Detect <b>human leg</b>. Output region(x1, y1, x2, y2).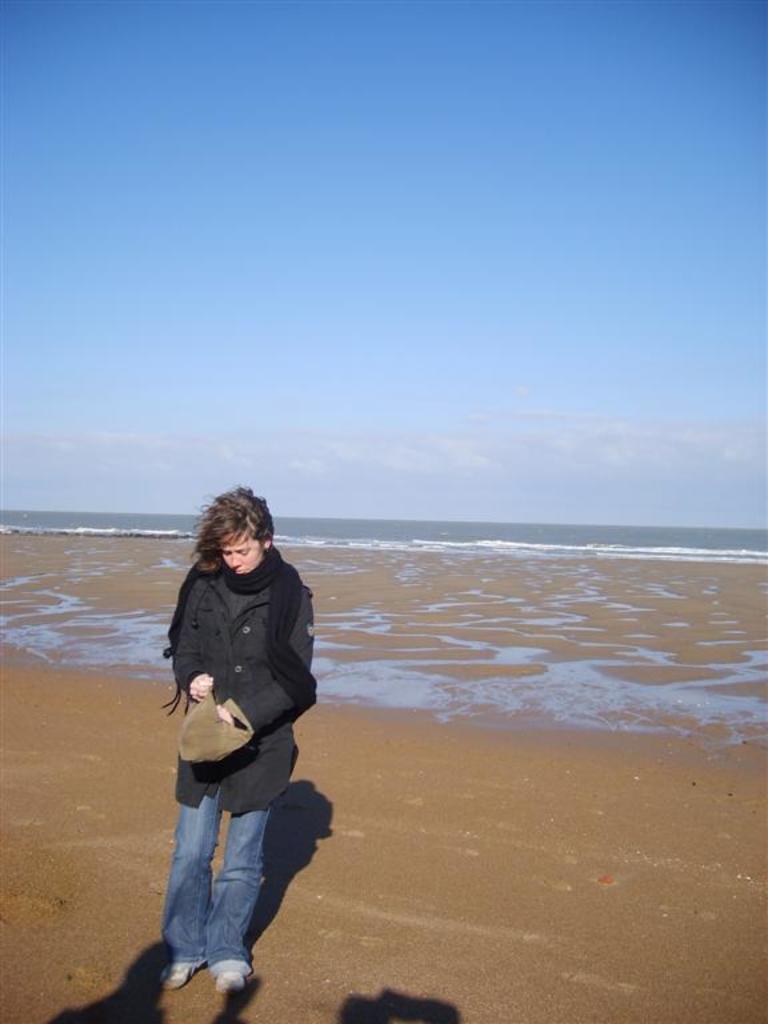
region(153, 787, 215, 987).
